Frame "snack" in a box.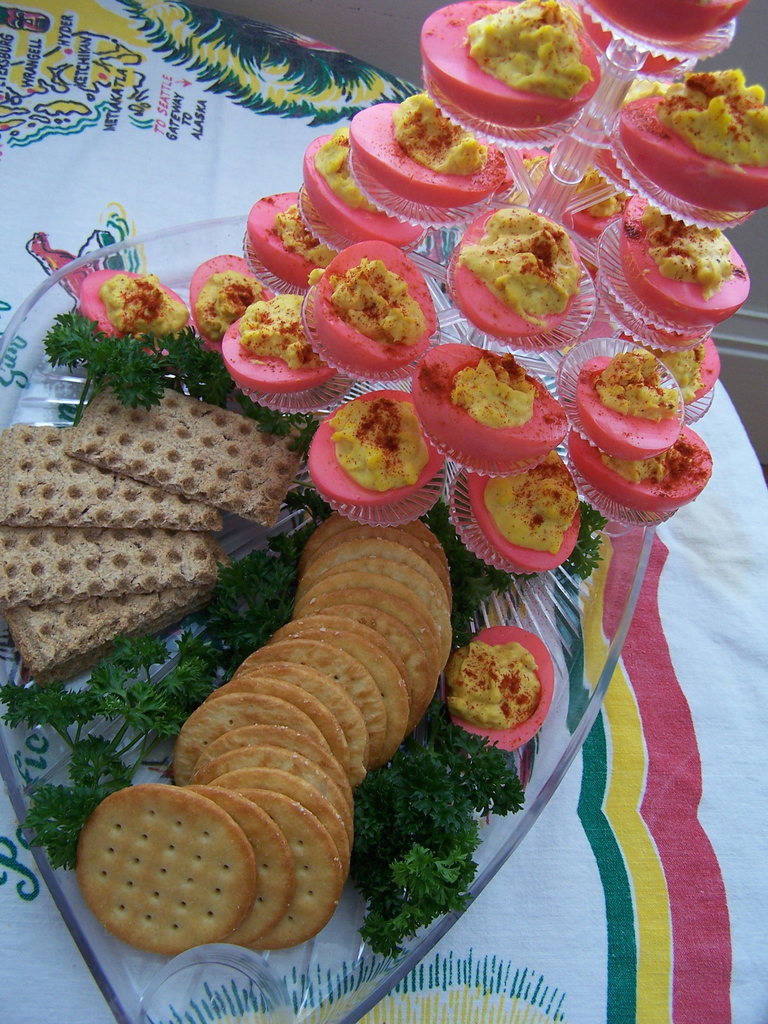
65 794 264 943.
